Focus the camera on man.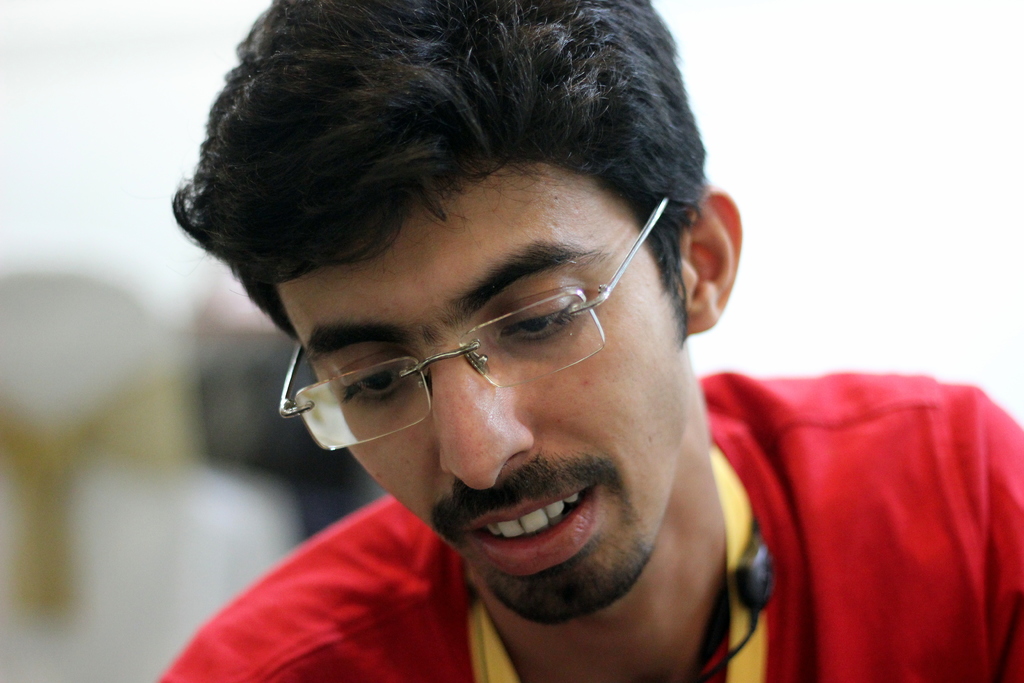
Focus region: 79 28 984 682.
